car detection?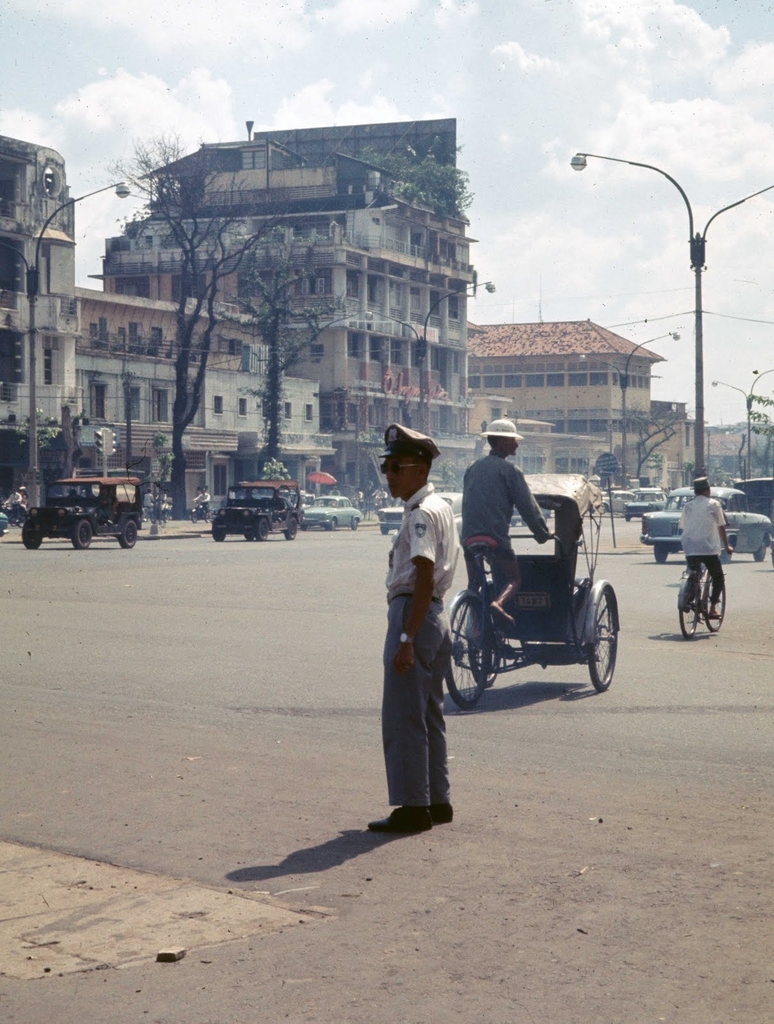
rect(307, 493, 355, 529)
